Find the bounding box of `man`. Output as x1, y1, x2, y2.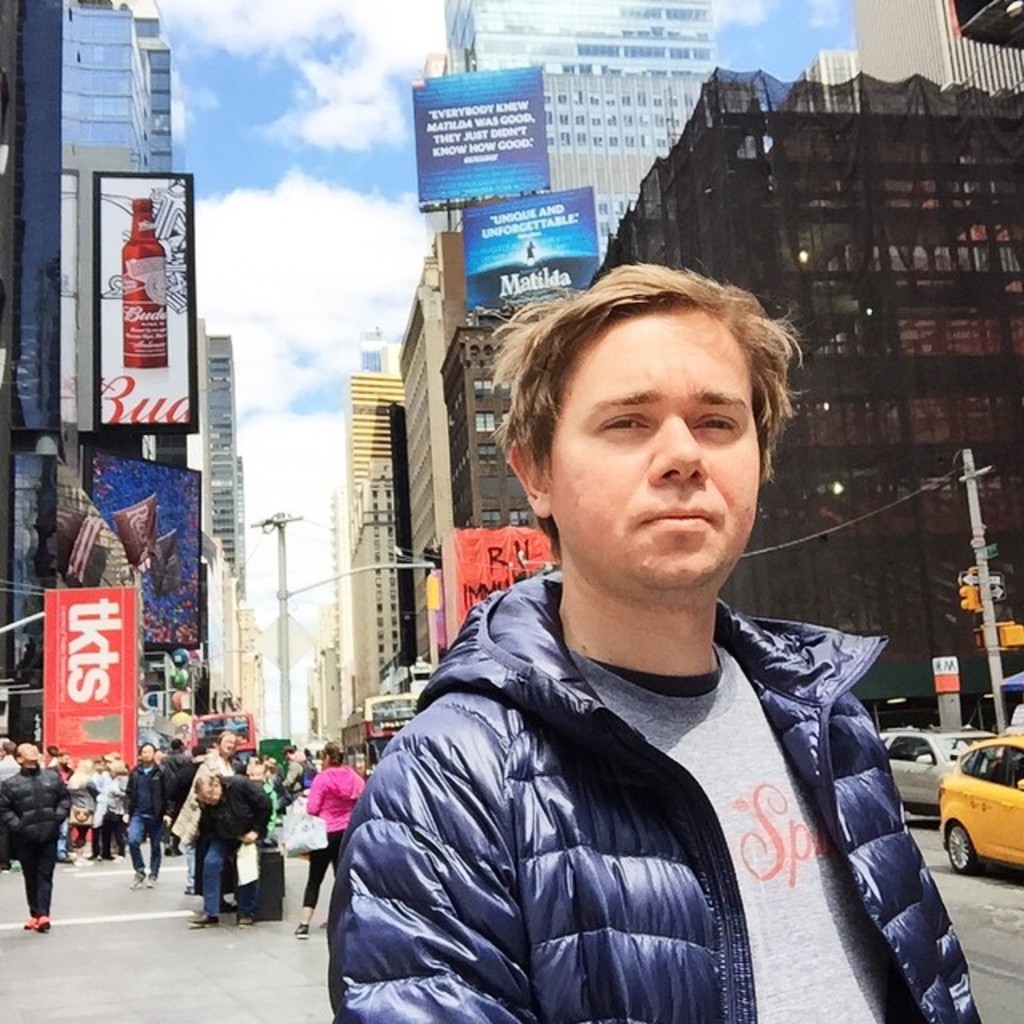
125, 739, 170, 883.
